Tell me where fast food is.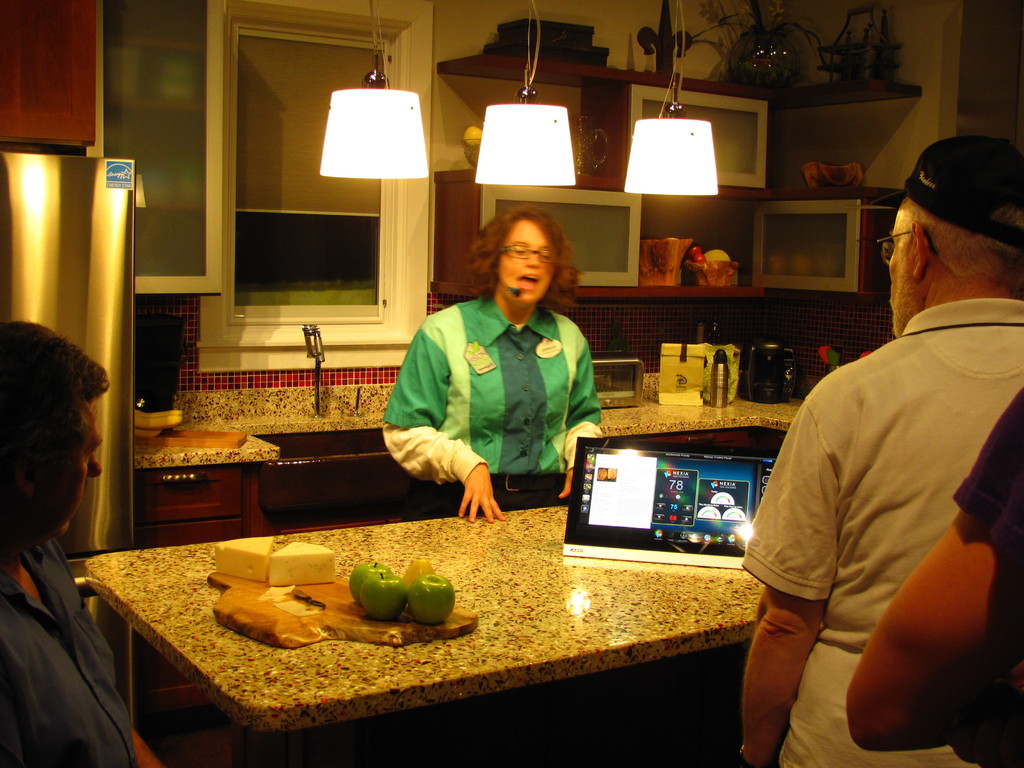
fast food is at [265, 539, 335, 588].
